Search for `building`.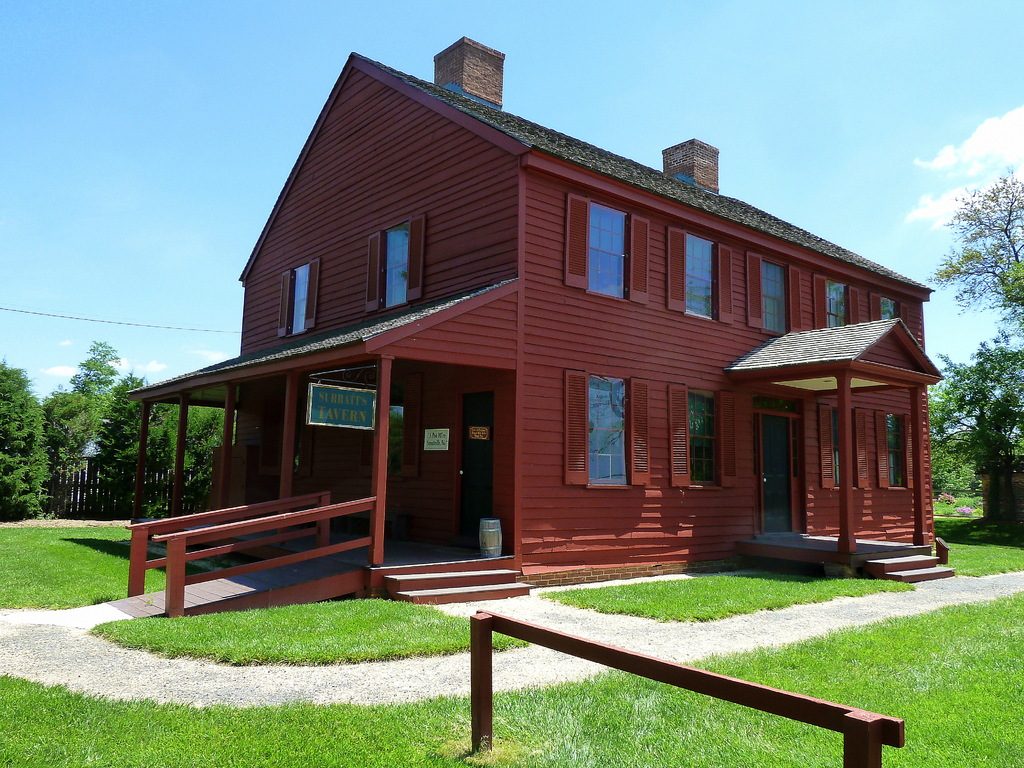
Found at 118, 68, 936, 596.
